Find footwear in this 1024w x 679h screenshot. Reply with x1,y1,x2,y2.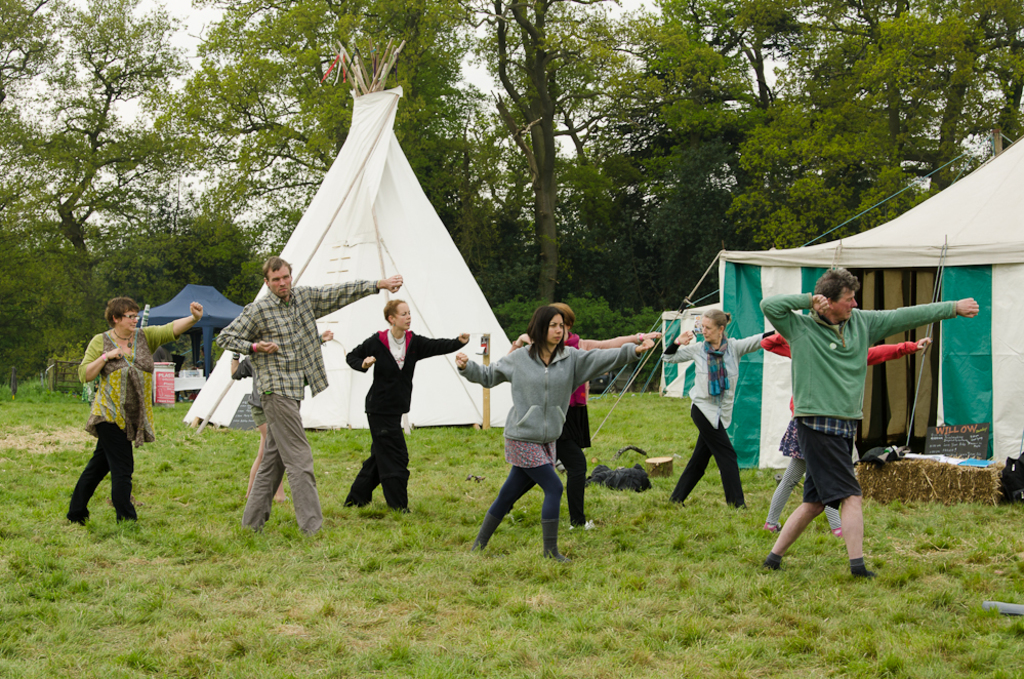
833,518,843,536.
